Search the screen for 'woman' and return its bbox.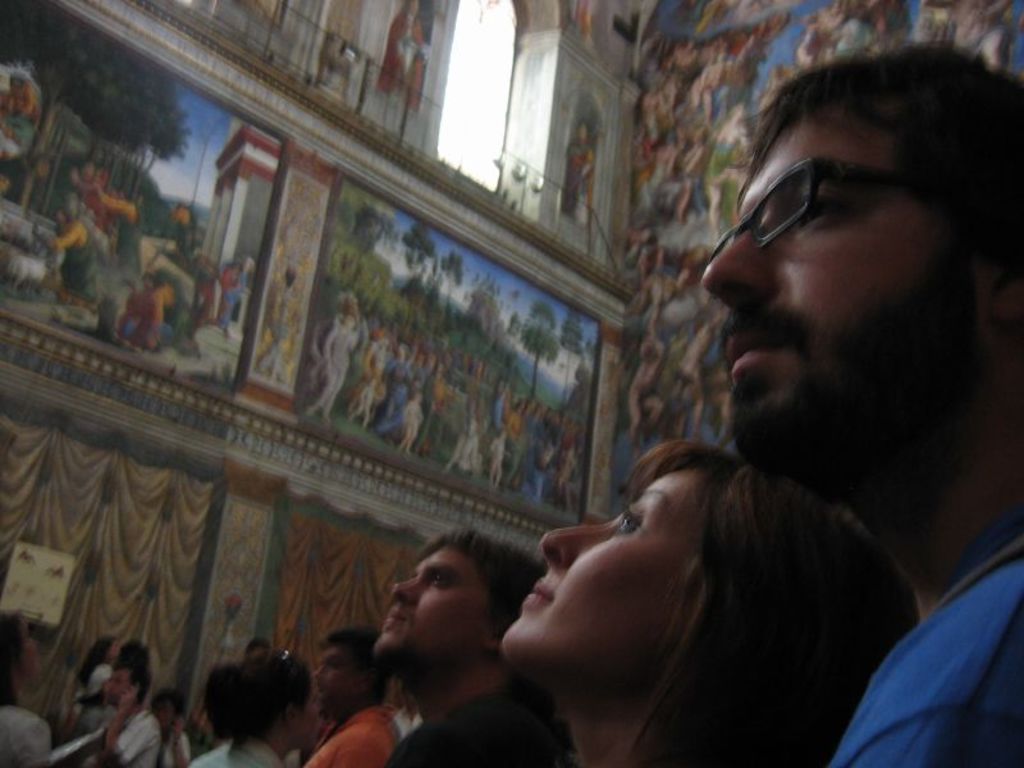
Found: (367, 346, 419, 445).
